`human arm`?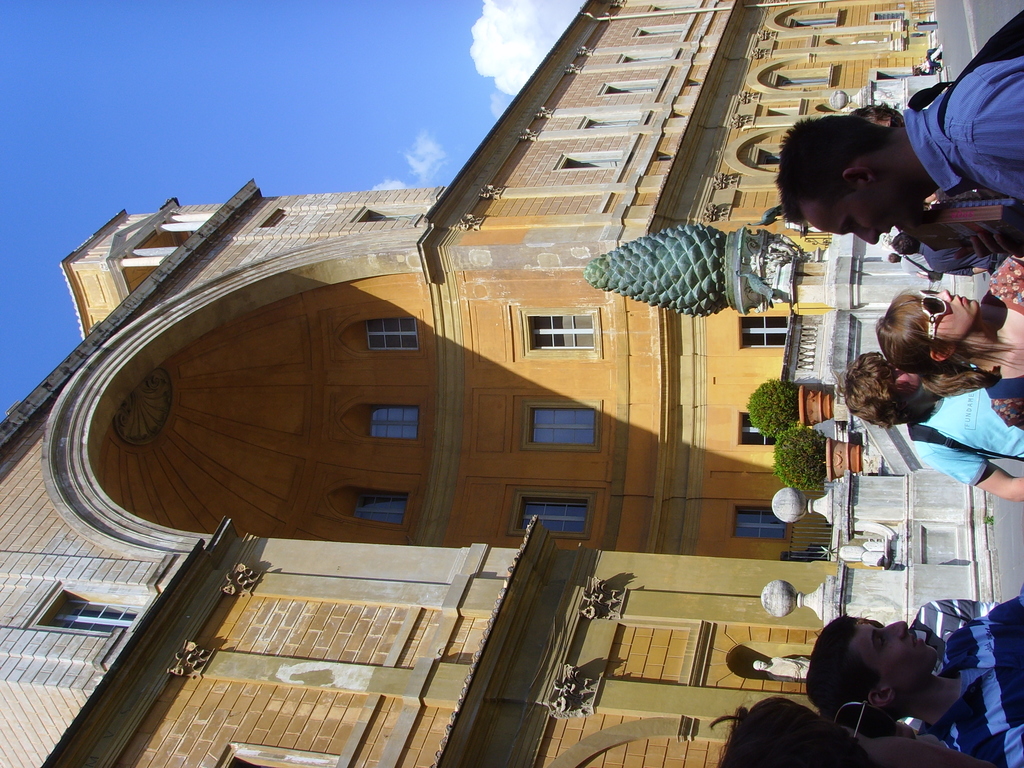
locate(915, 436, 1023, 499)
